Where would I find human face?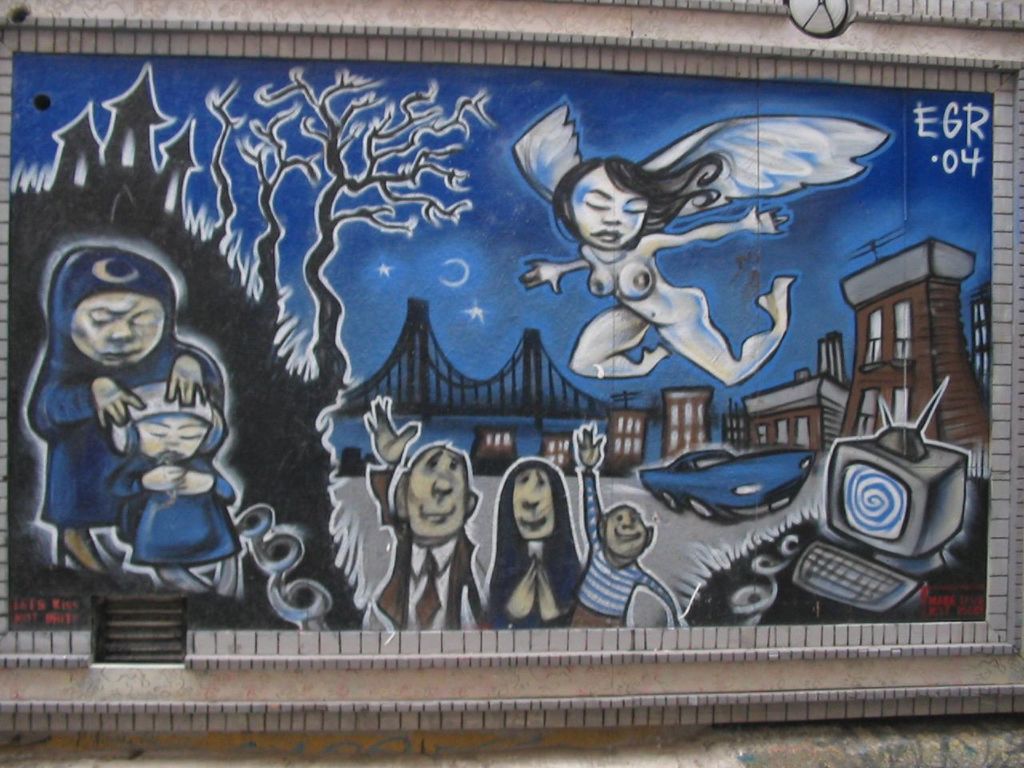
At <bbox>409, 447, 466, 538</bbox>.
